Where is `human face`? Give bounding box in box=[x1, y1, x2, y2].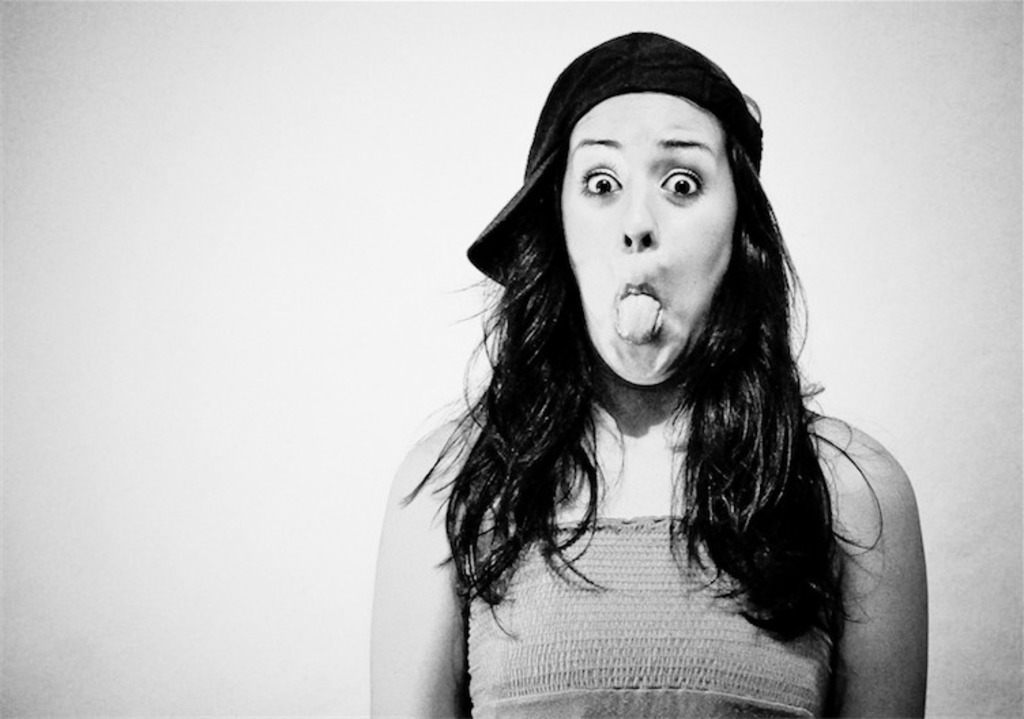
box=[562, 95, 735, 374].
